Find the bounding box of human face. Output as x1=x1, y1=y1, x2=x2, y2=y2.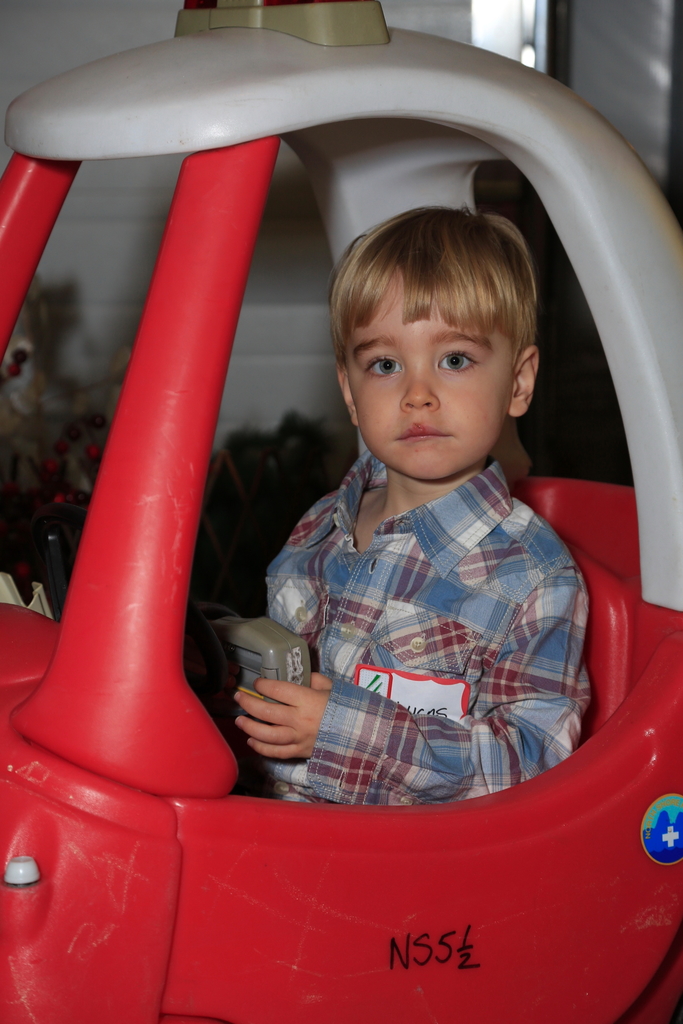
x1=345, y1=275, x2=515, y2=484.
